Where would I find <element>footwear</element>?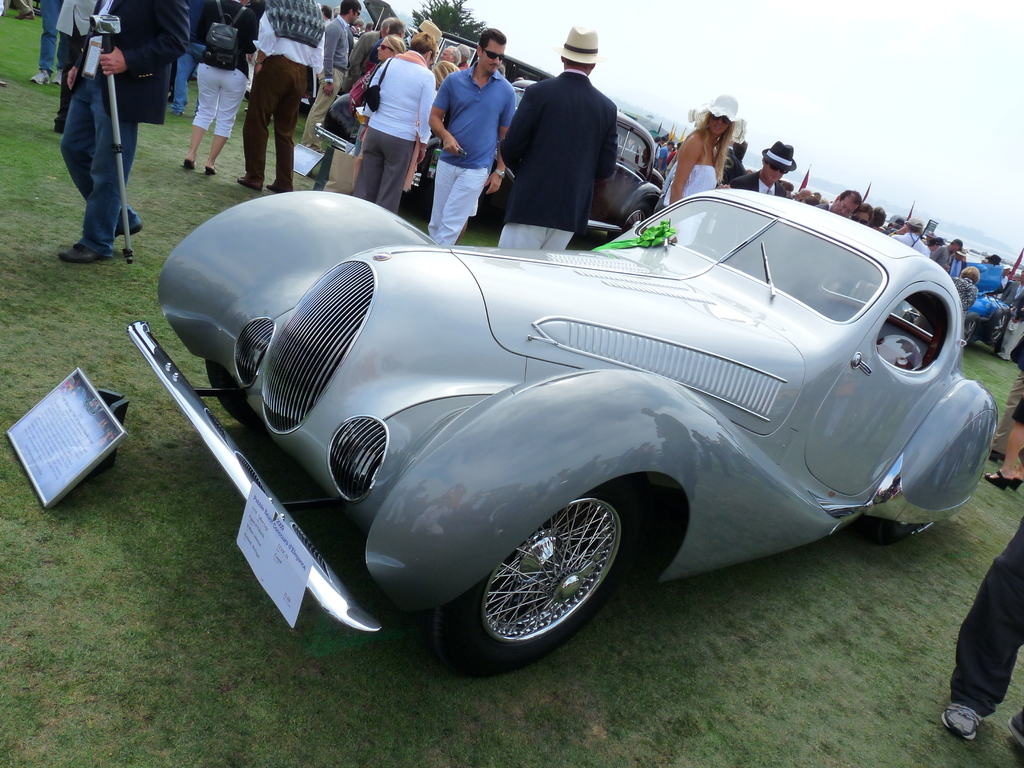
At 938, 703, 988, 744.
